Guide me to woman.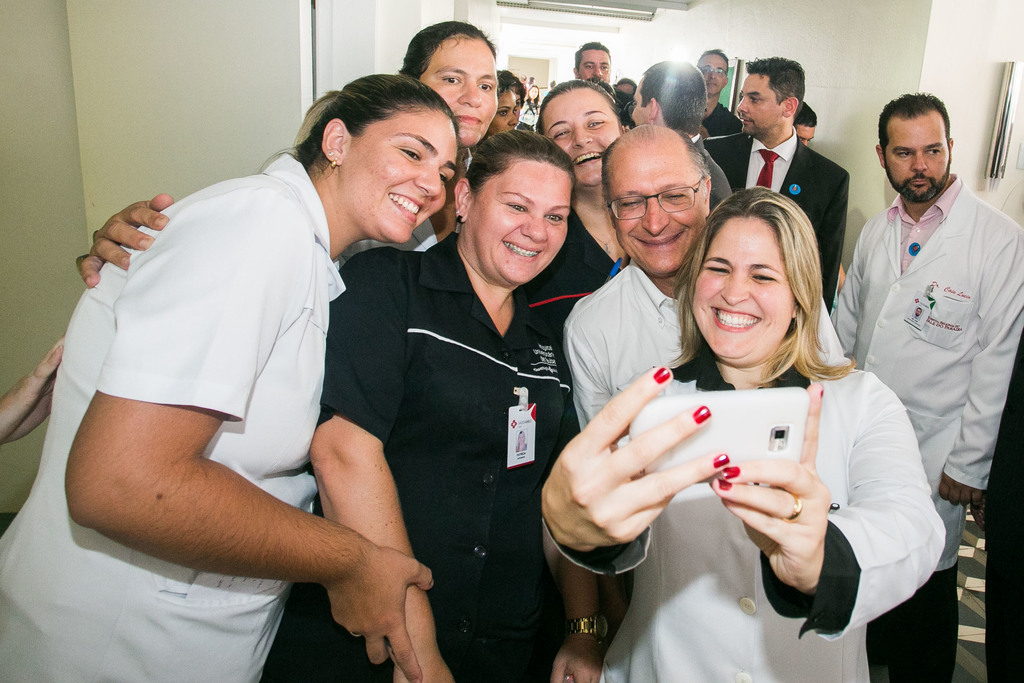
Guidance: (left=465, top=81, right=519, bottom=138).
